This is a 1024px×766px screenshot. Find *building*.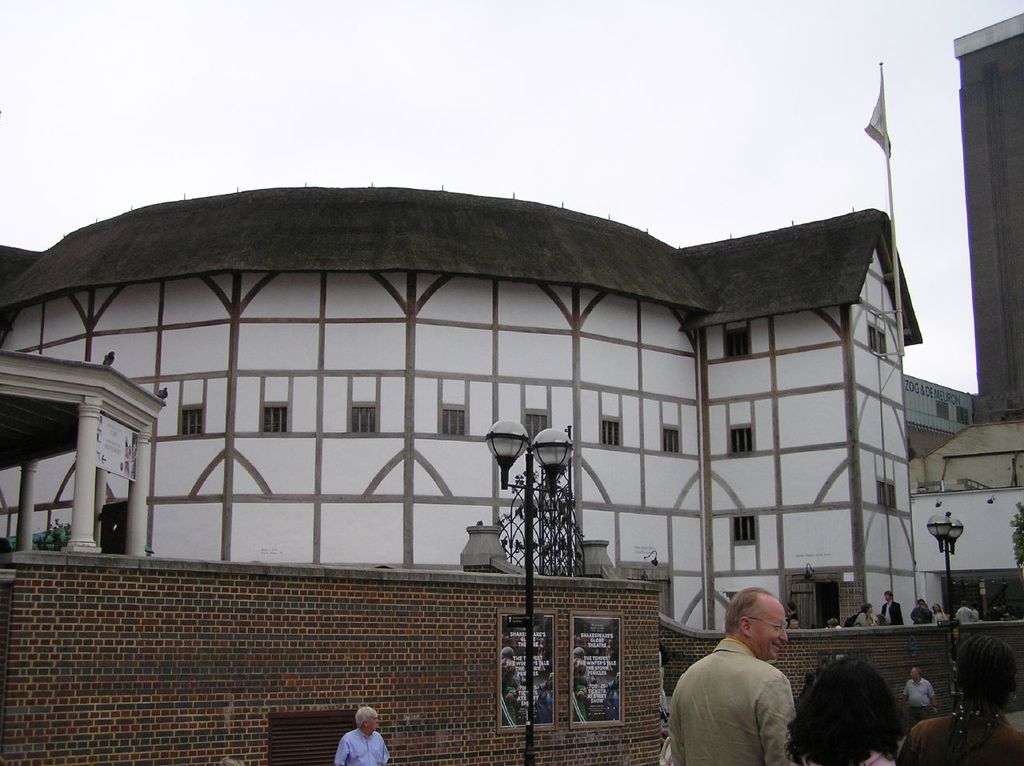
Bounding box: 0 182 923 627.
